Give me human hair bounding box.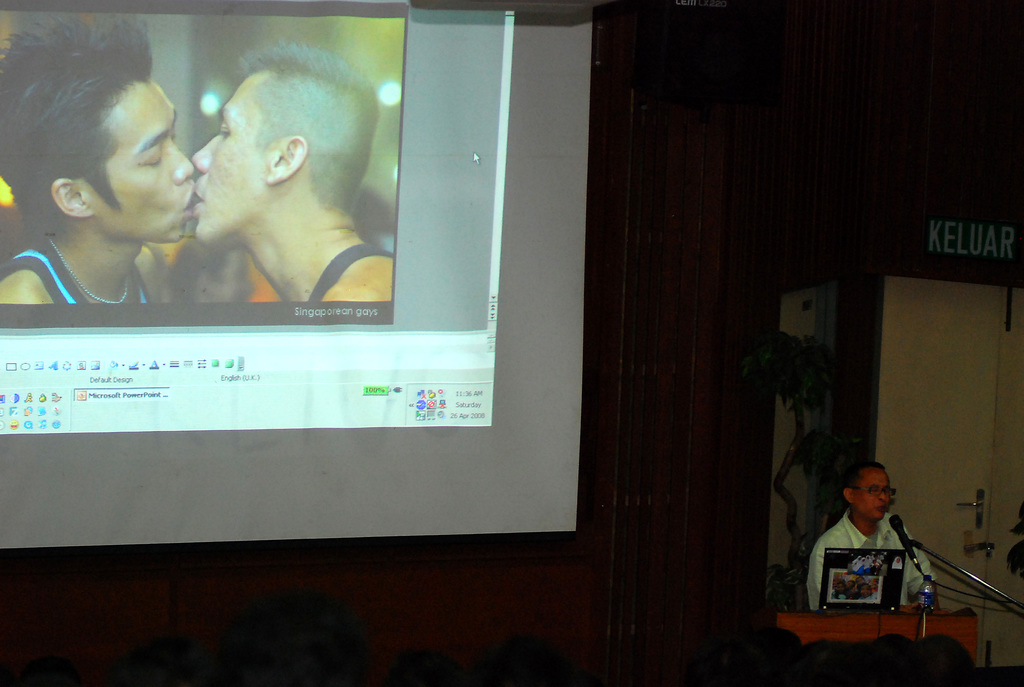
<bbox>849, 460, 883, 486</bbox>.
